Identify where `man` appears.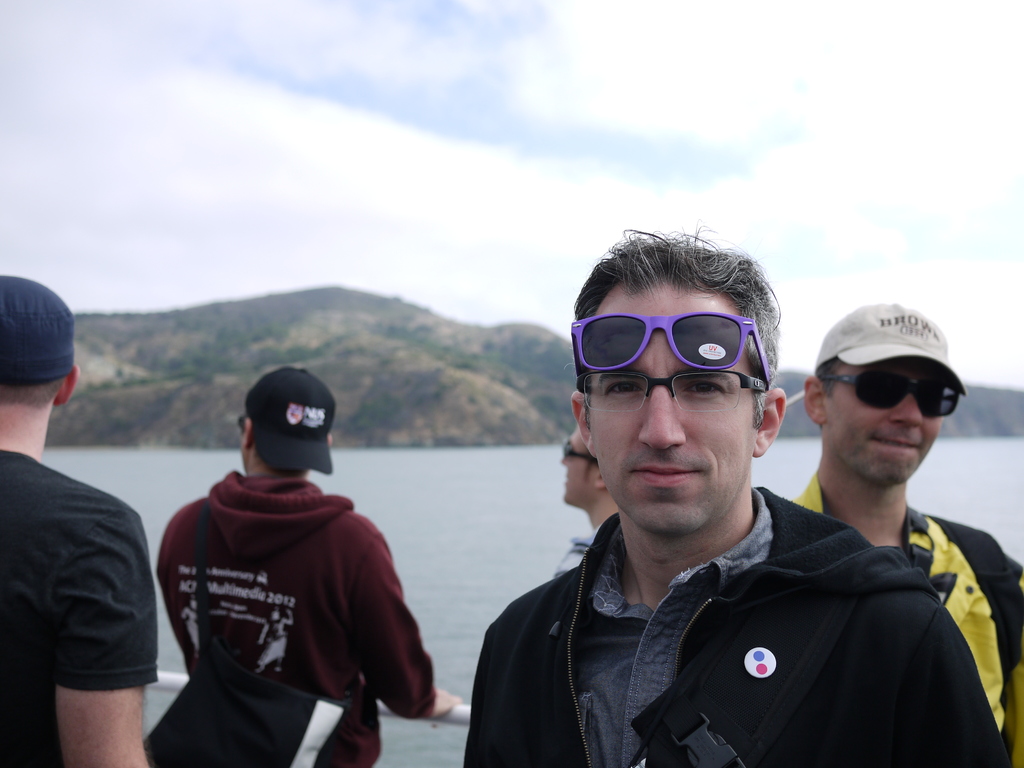
Appears at Rect(9, 323, 179, 767).
